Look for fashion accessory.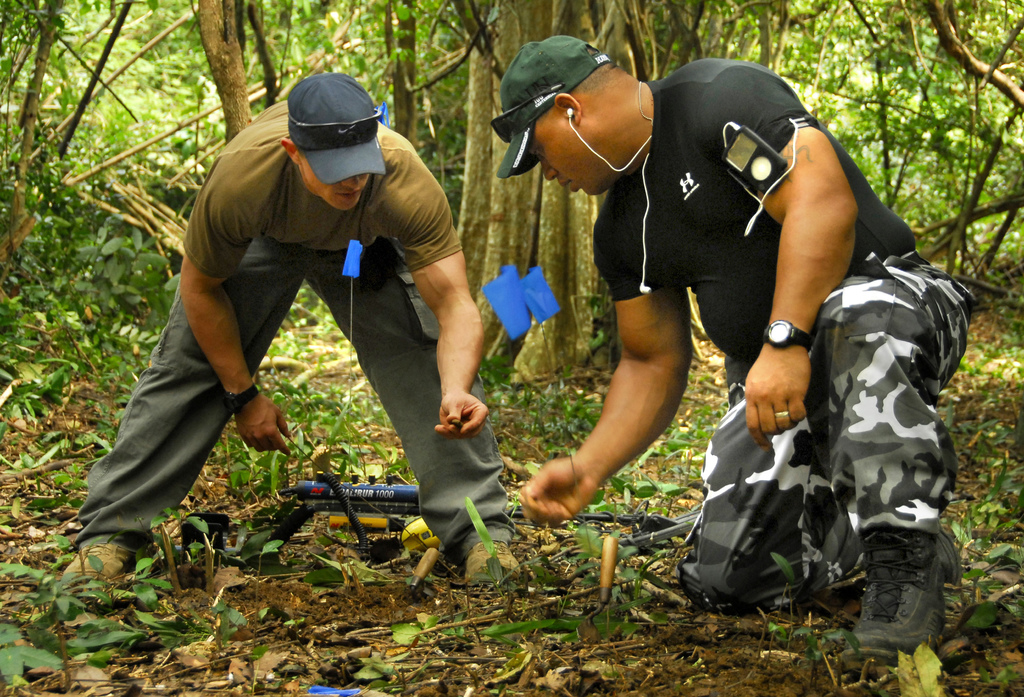
Found: [x1=224, y1=381, x2=258, y2=413].
